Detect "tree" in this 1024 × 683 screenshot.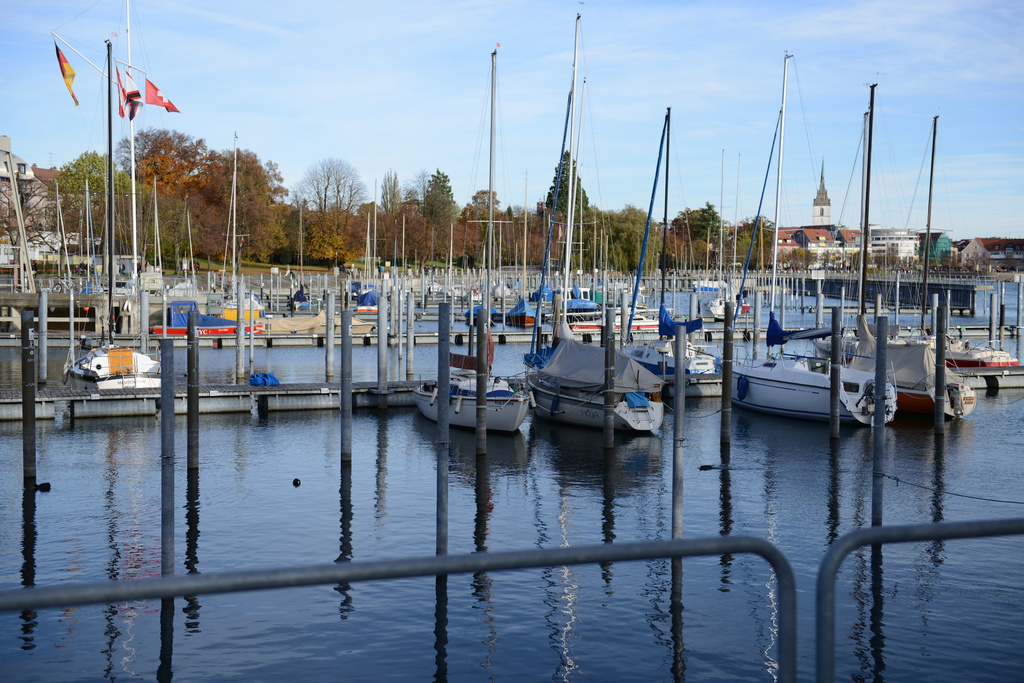
Detection: x1=661 y1=209 x2=716 y2=270.
